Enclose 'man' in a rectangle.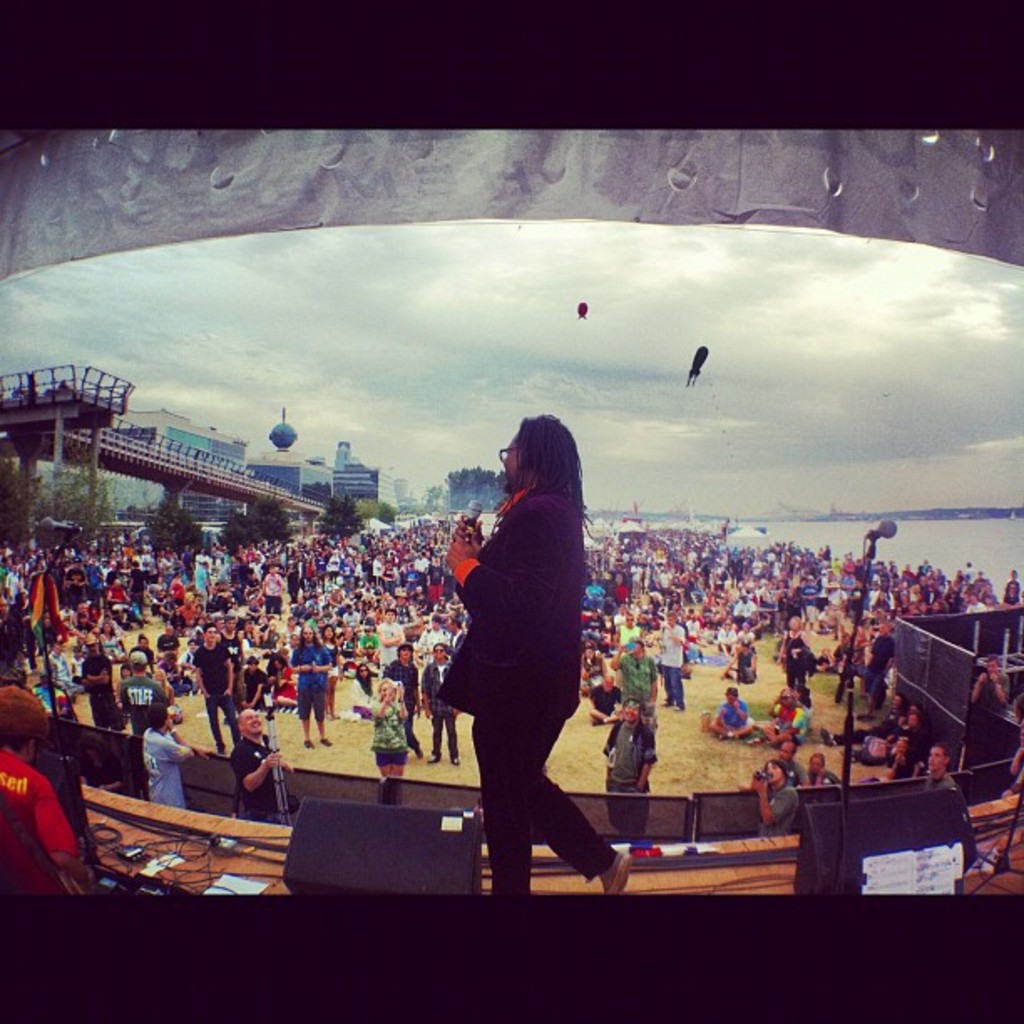
[x1=381, y1=639, x2=427, y2=761].
